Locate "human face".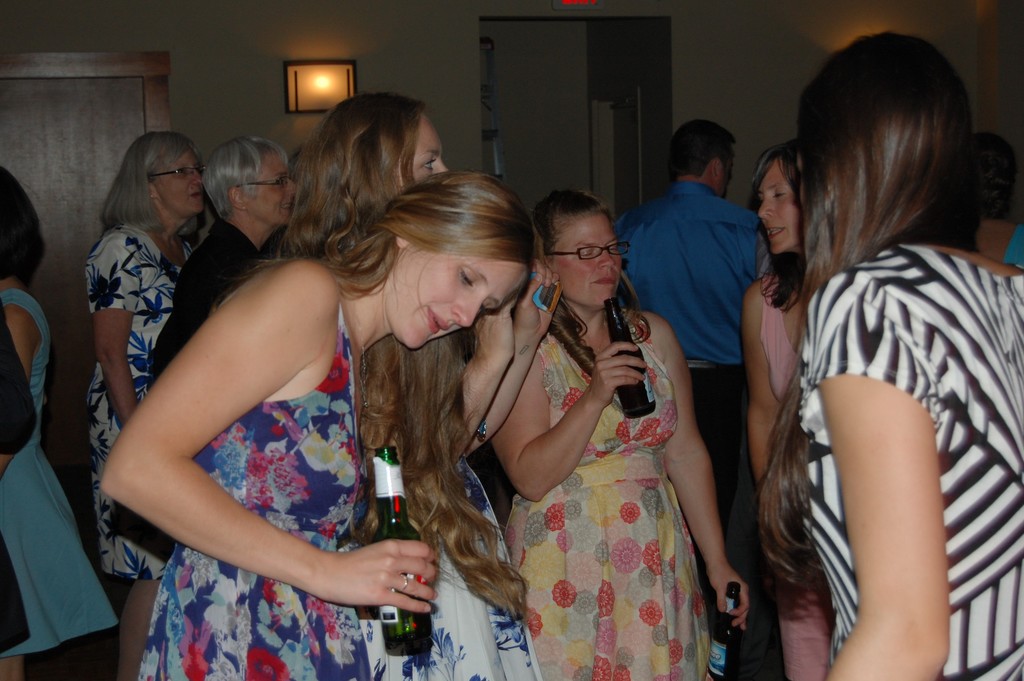
Bounding box: region(381, 241, 528, 351).
